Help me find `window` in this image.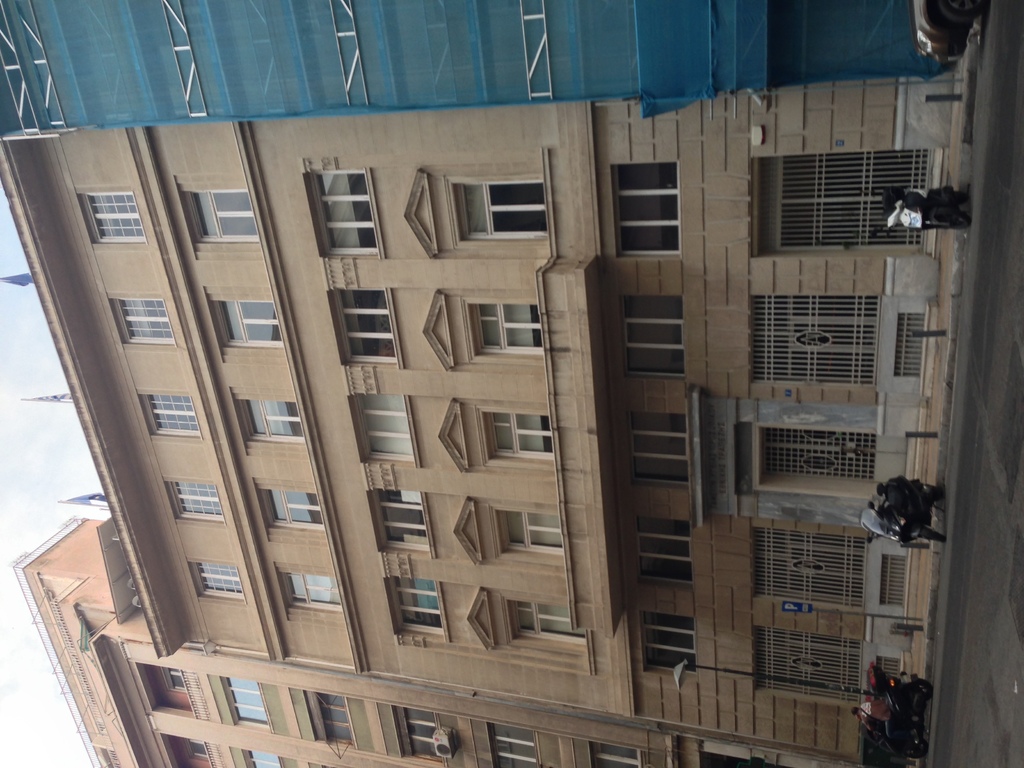
Found it: crop(275, 574, 344, 611).
